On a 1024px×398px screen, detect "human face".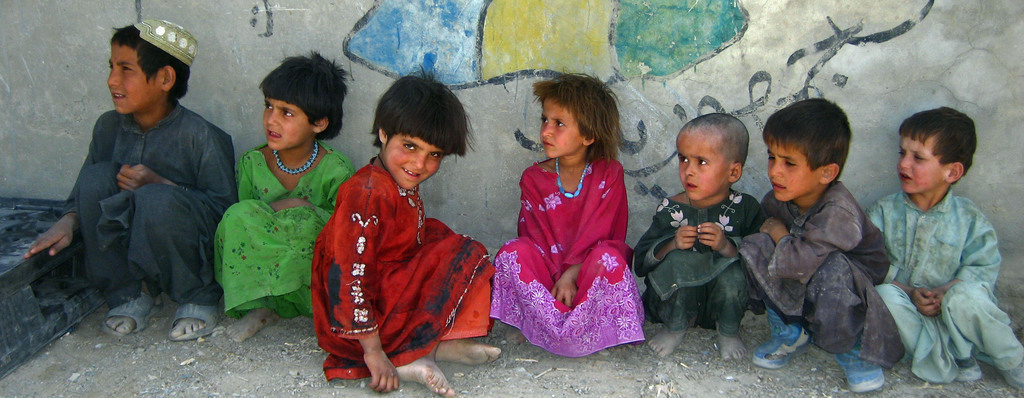
<box>108,51,163,115</box>.
